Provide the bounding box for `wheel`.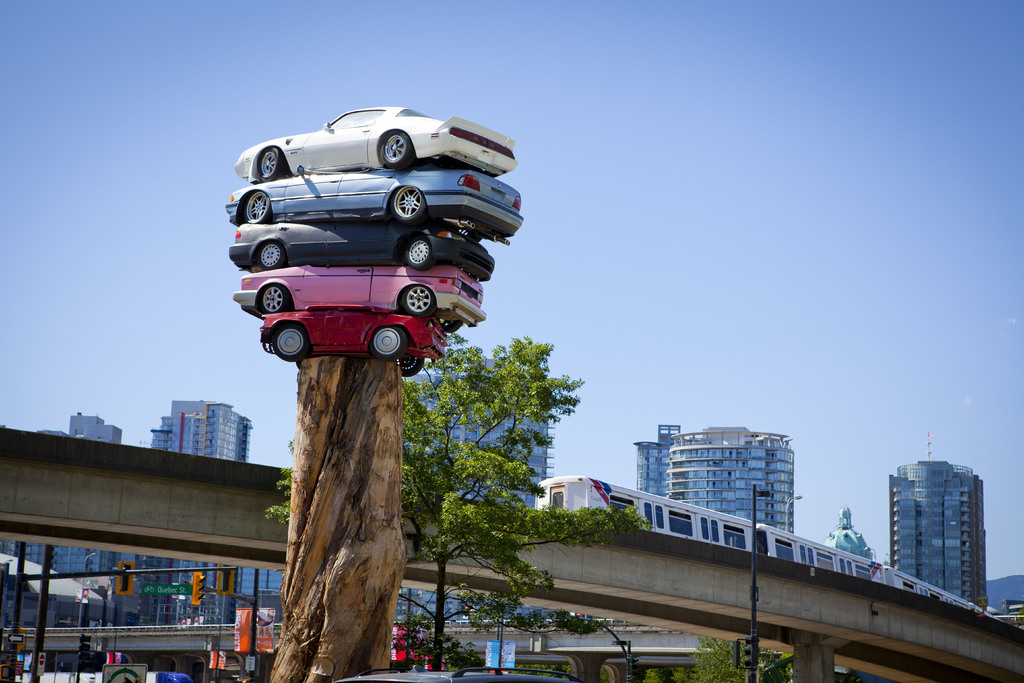
select_region(253, 284, 290, 312).
